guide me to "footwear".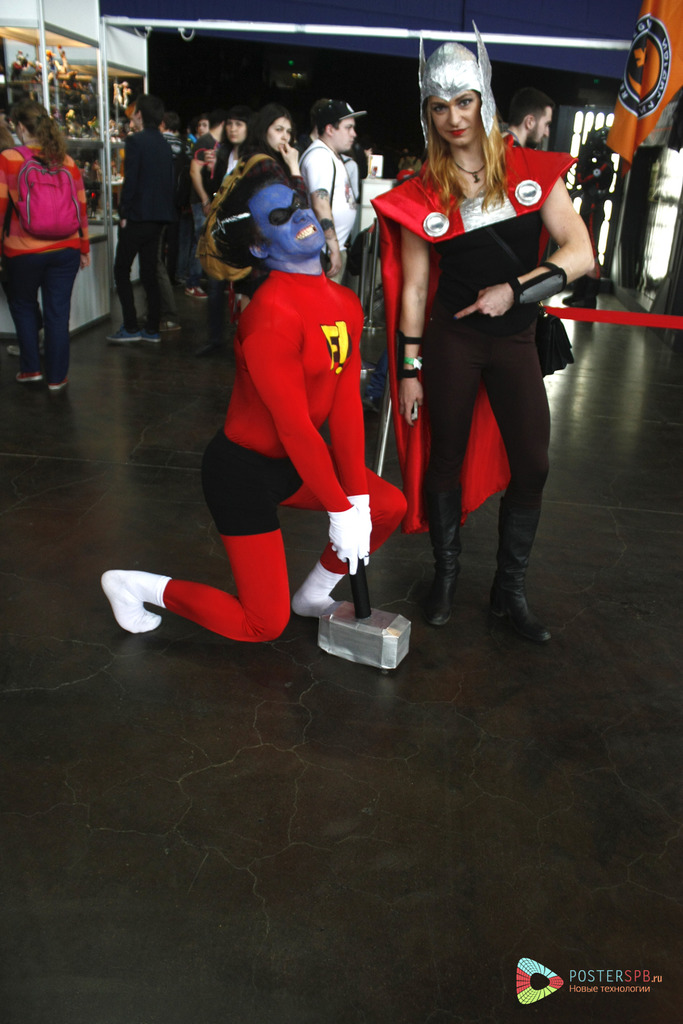
Guidance: (left=182, top=282, right=210, bottom=303).
